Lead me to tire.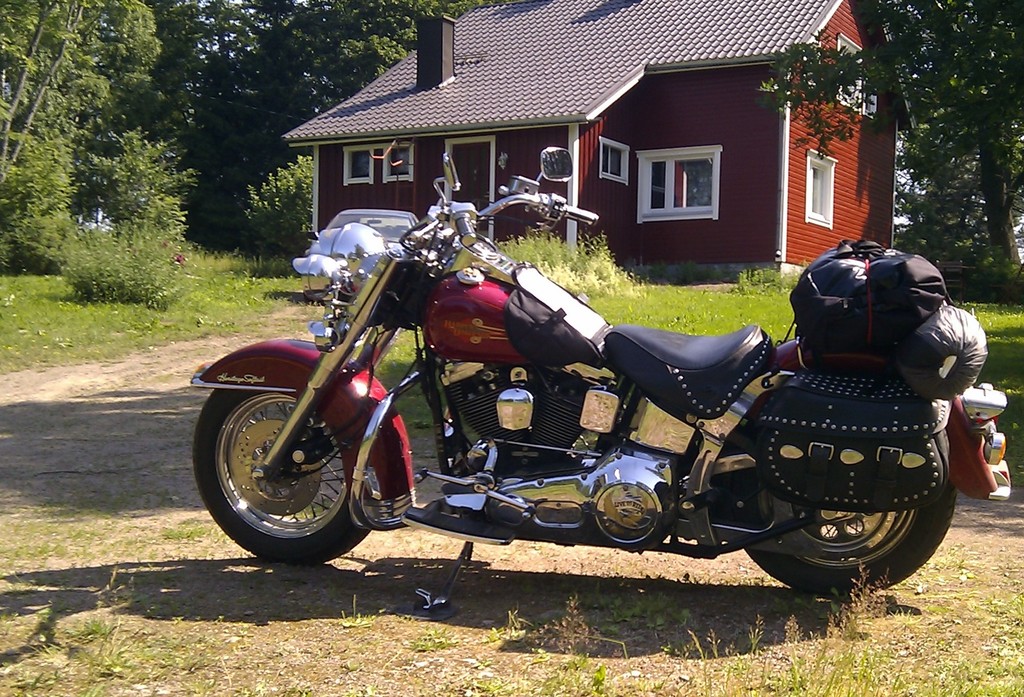
Lead to pyautogui.locateOnScreen(724, 427, 952, 603).
